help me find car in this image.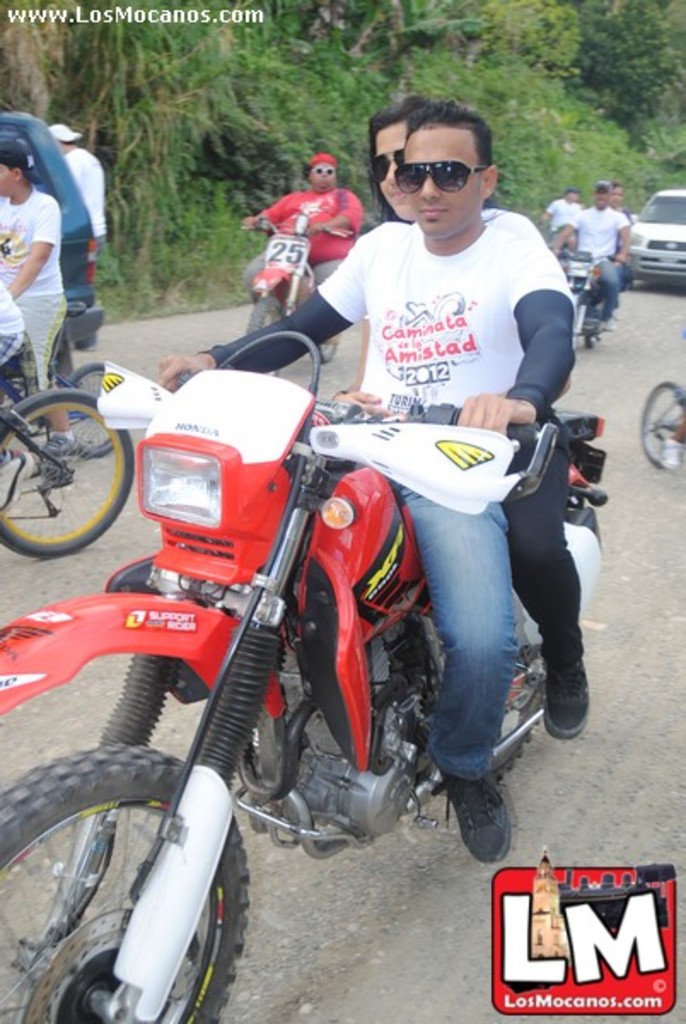
Found it: {"left": 626, "top": 191, "right": 684, "bottom": 285}.
